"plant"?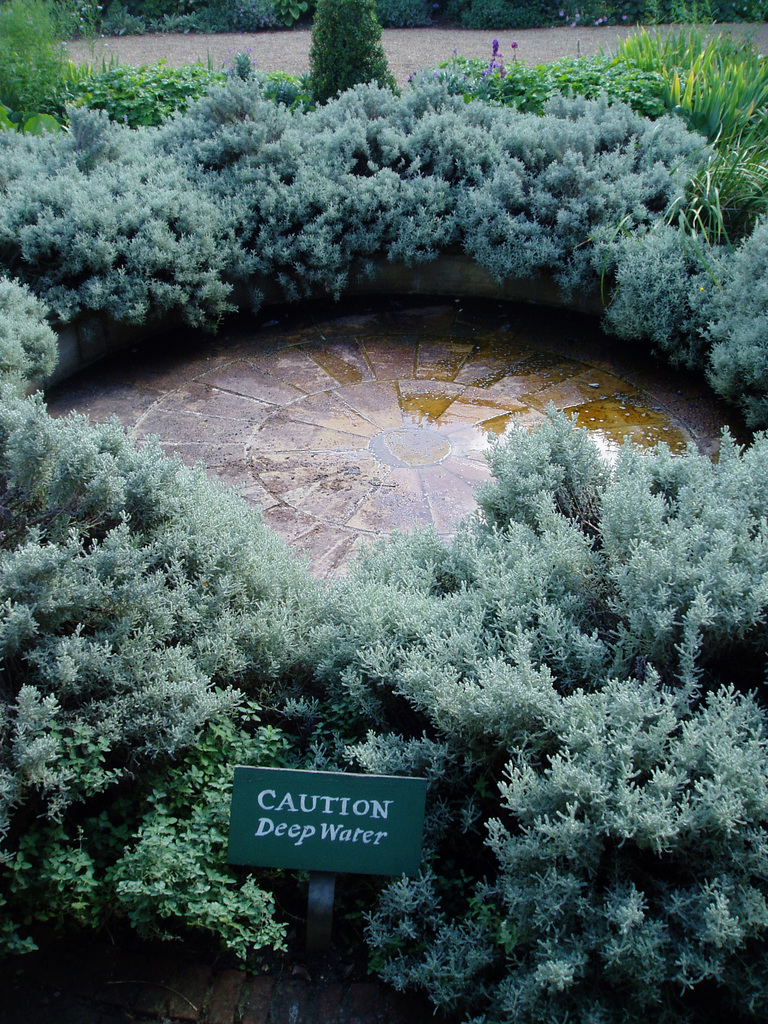
x1=307 y1=0 x2=405 y2=101
